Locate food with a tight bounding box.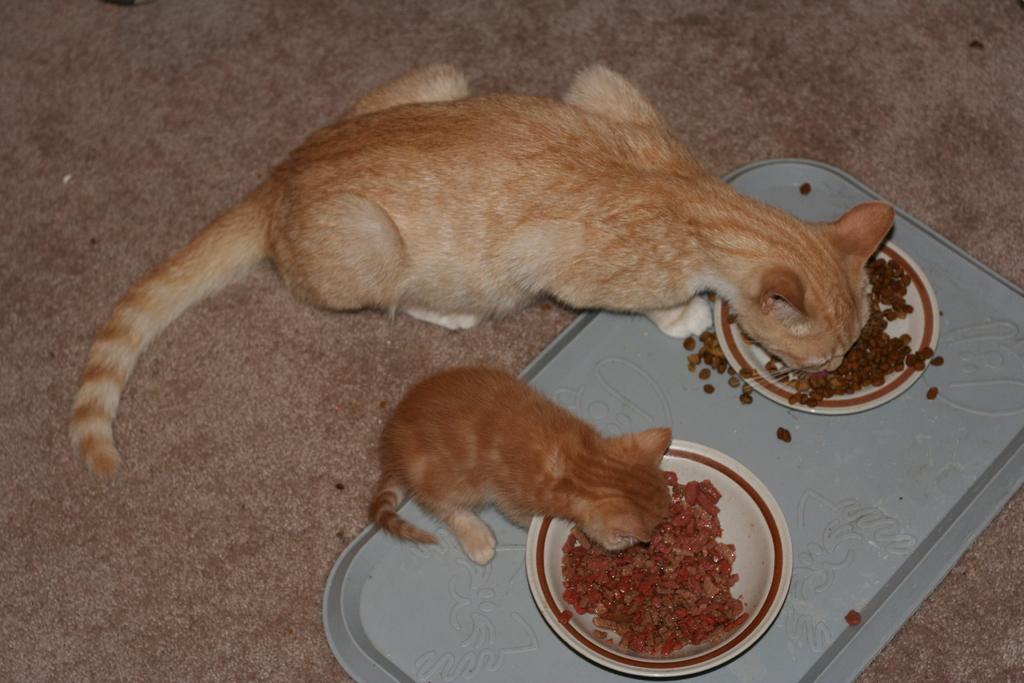
(left=925, top=383, right=939, bottom=400).
